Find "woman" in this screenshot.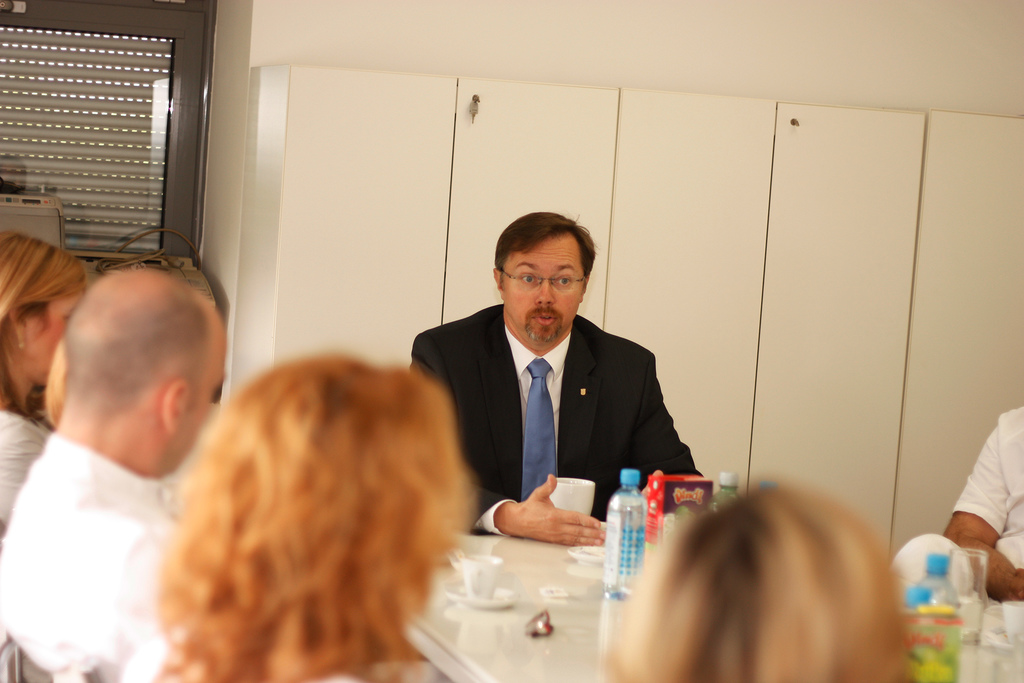
The bounding box for "woman" is 588/466/915/682.
